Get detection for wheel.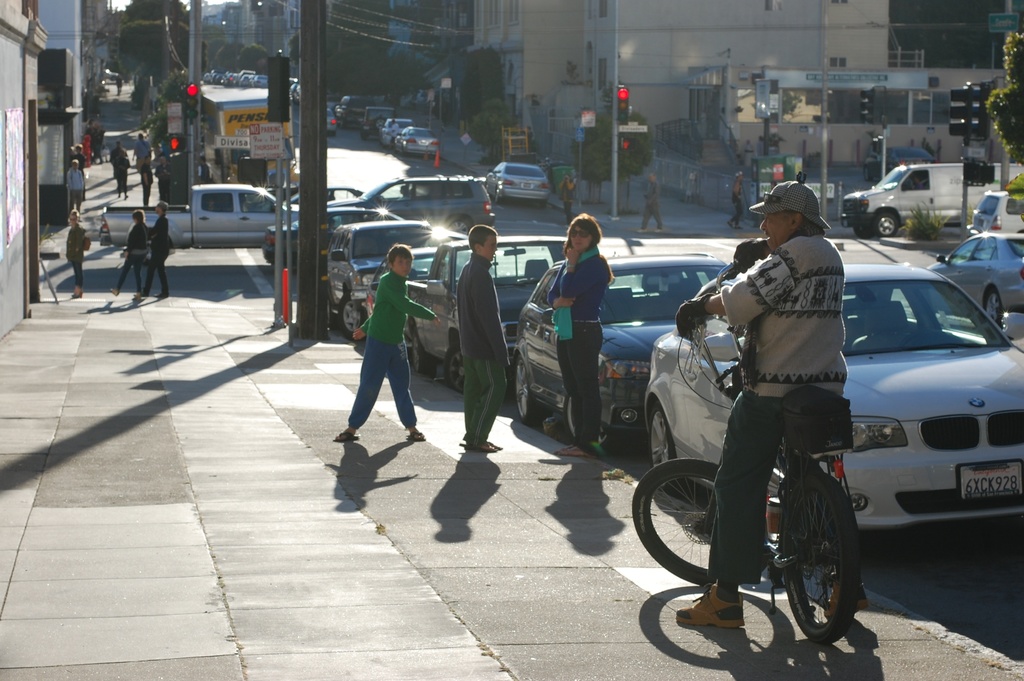
Detection: crop(777, 478, 868, 655).
